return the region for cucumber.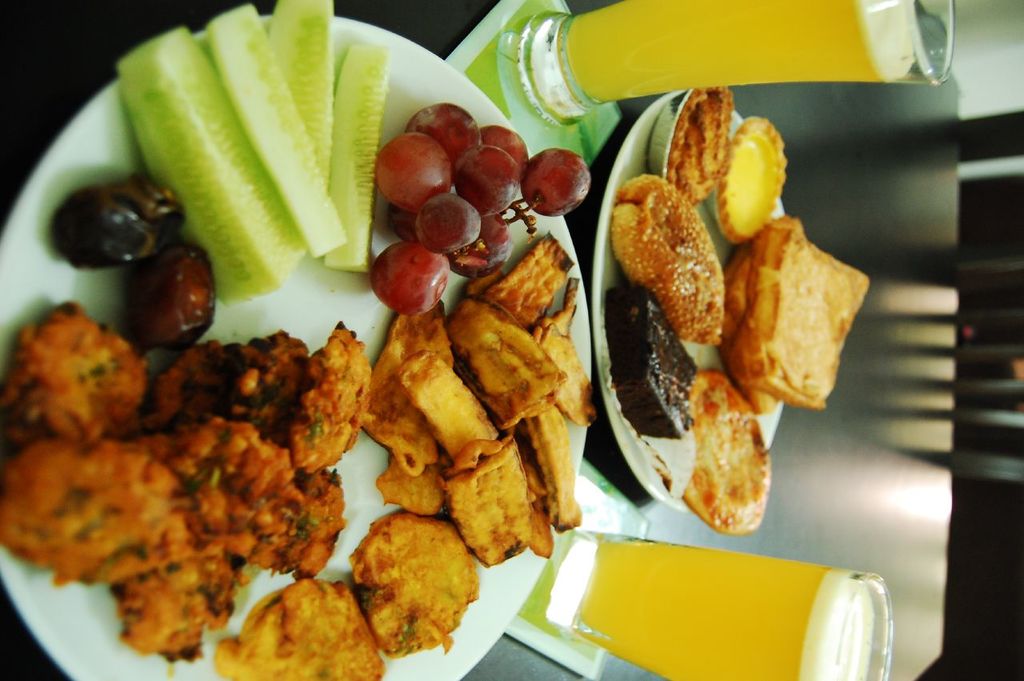
117:26:388:302.
